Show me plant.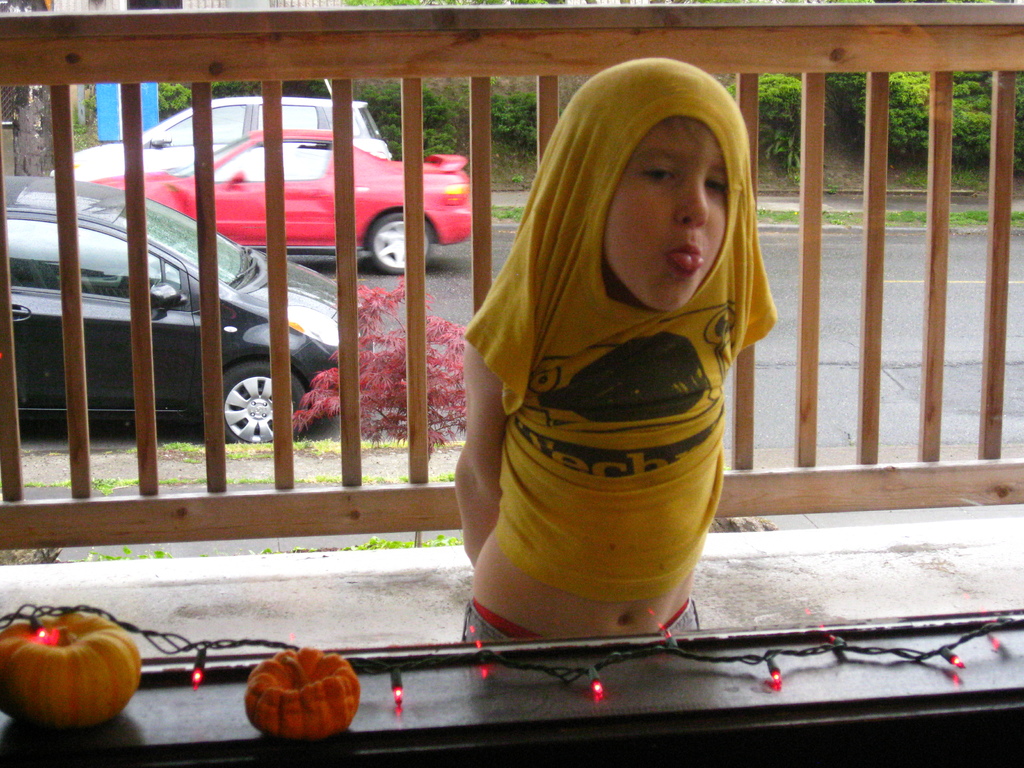
plant is here: detection(894, 156, 927, 188).
